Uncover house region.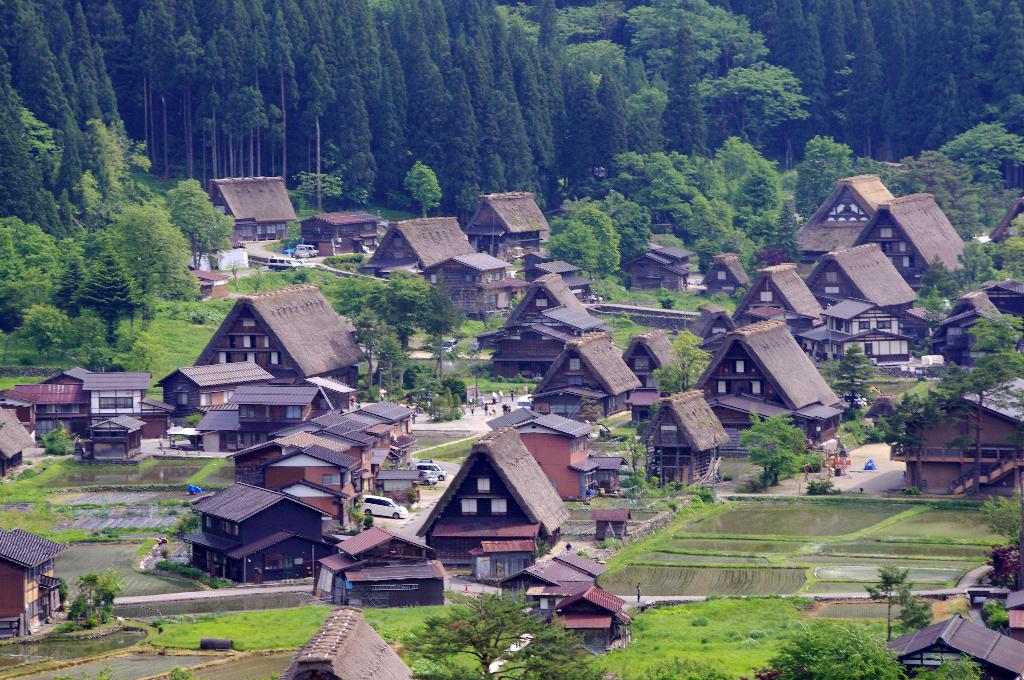
Uncovered: <bbox>527, 327, 640, 419</bbox>.
